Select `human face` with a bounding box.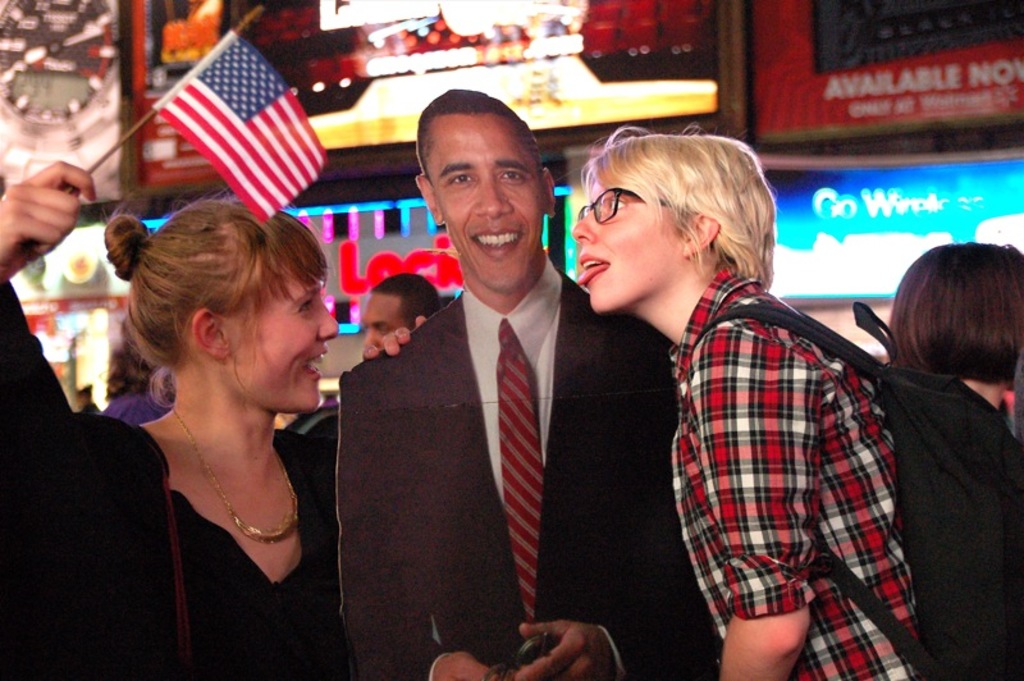
424:118:540:291.
